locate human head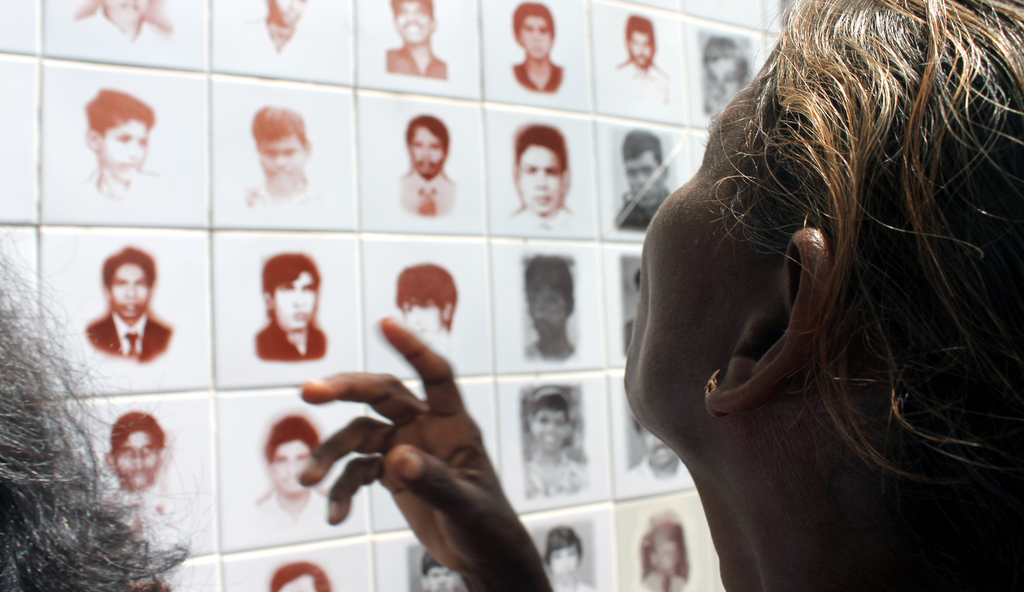
641,521,687,575
